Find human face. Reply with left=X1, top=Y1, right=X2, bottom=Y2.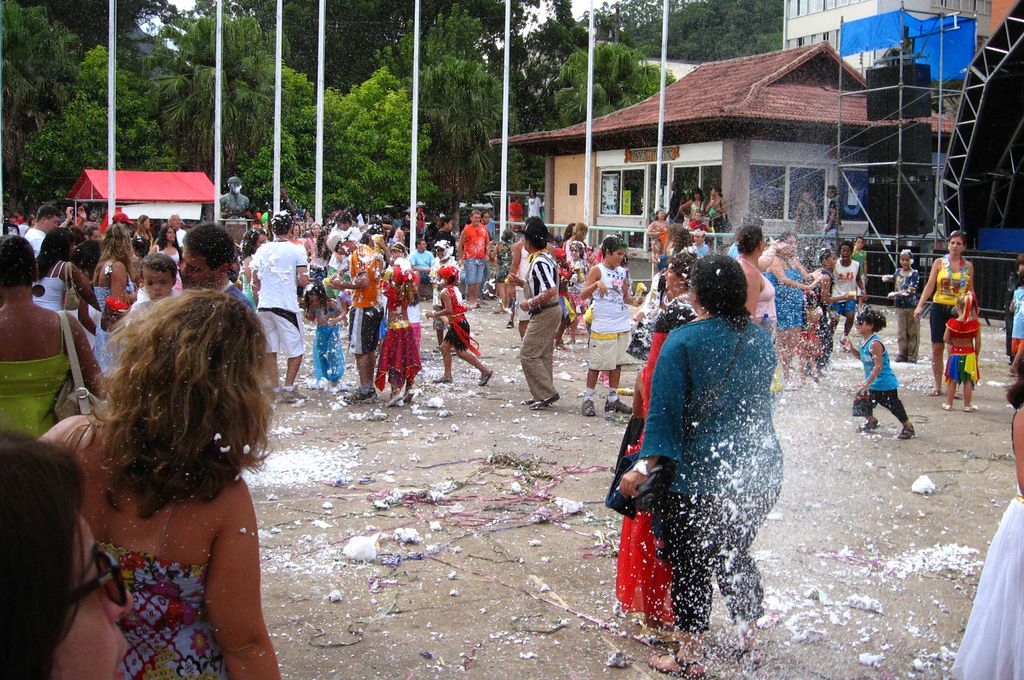
left=337, top=223, right=347, bottom=232.
